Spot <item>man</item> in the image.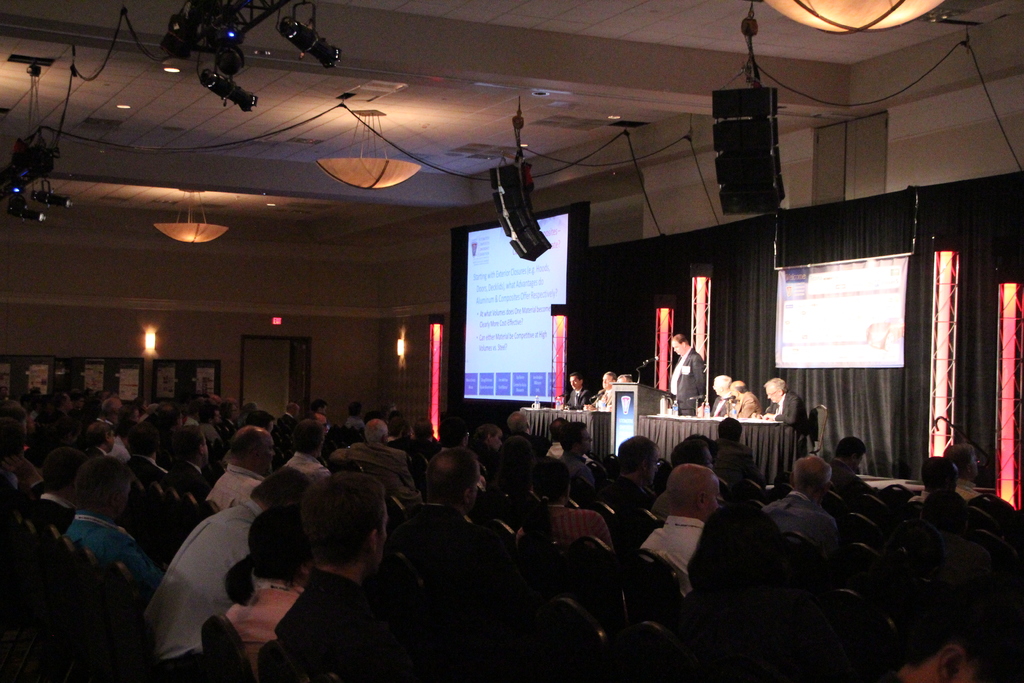
<item>man</item> found at bbox(556, 377, 589, 408).
